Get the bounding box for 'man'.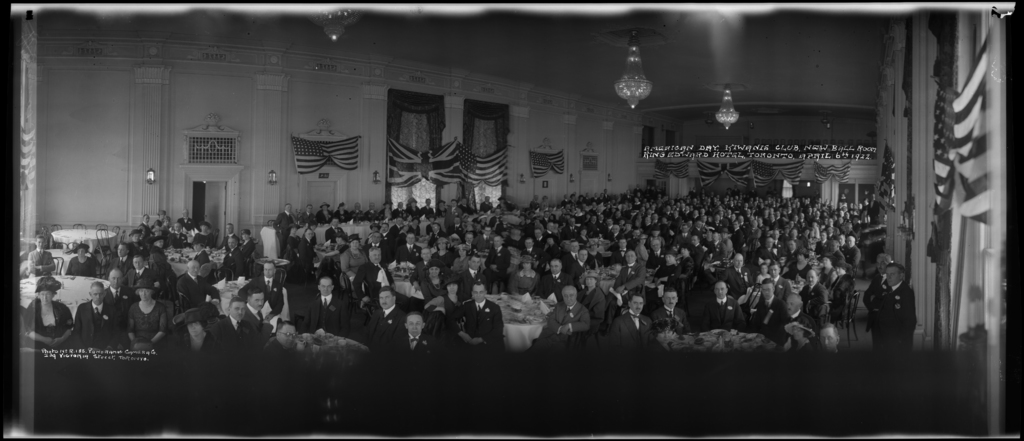
844, 236, 860, 267.
